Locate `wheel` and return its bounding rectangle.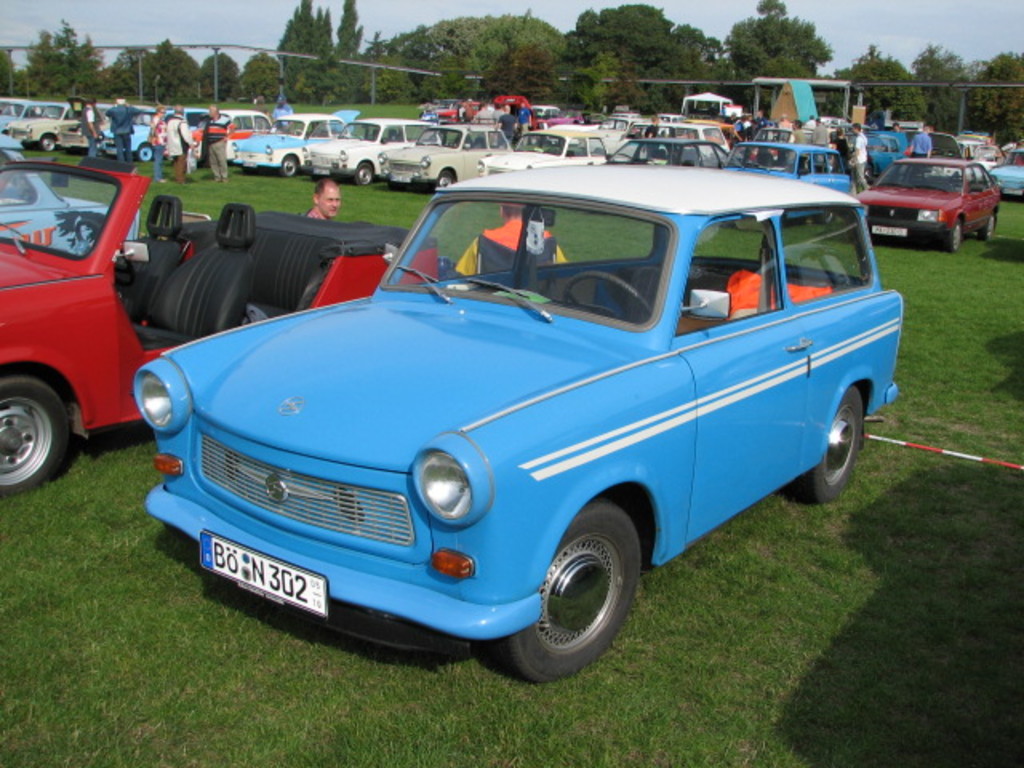
{"x1": 944, "y1": 219, "x2": 962, "y2": 248}.
